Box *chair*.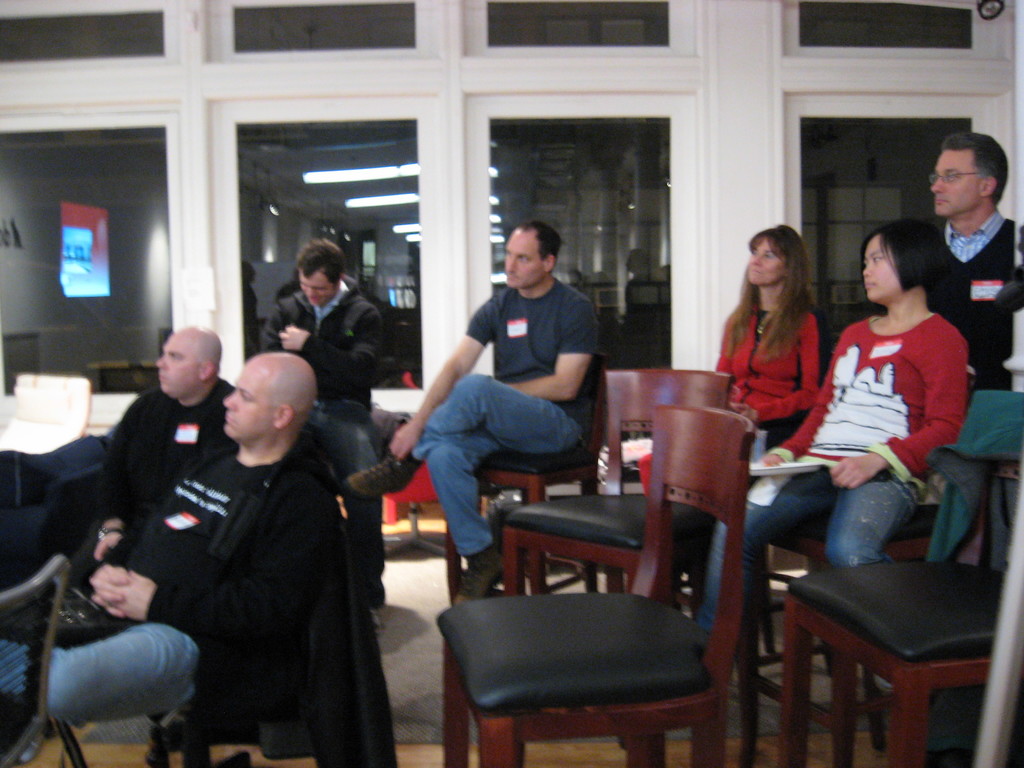
[0,552,89,767].
